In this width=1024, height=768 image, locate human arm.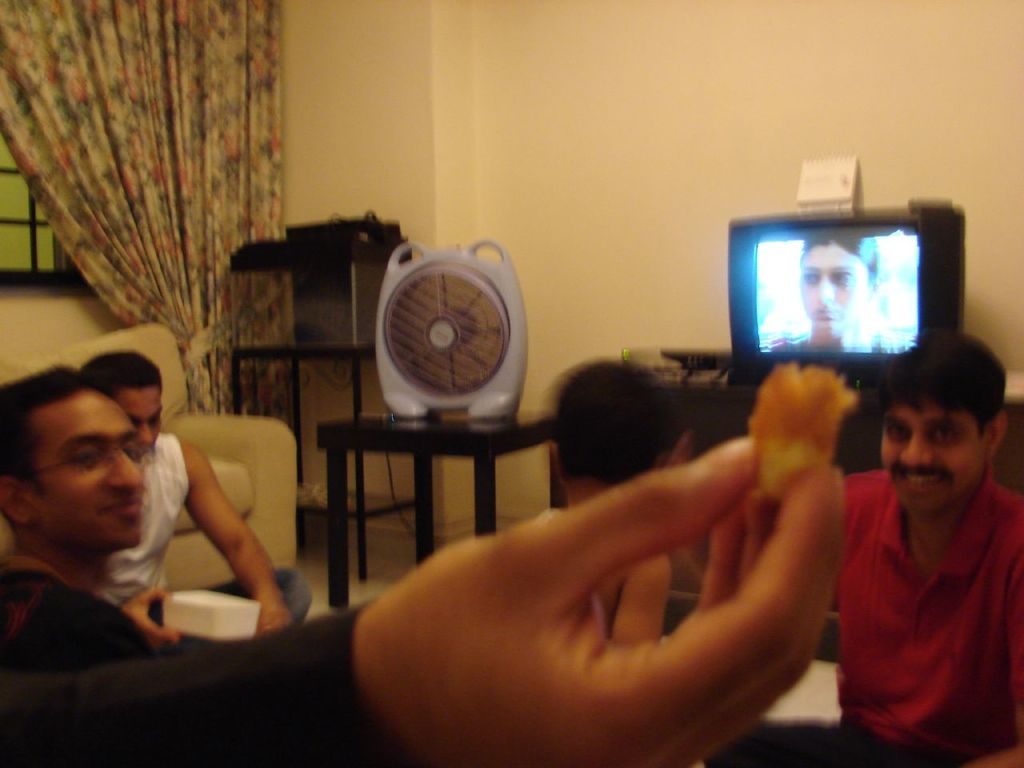
Bounding box: 153/409/276/645.
